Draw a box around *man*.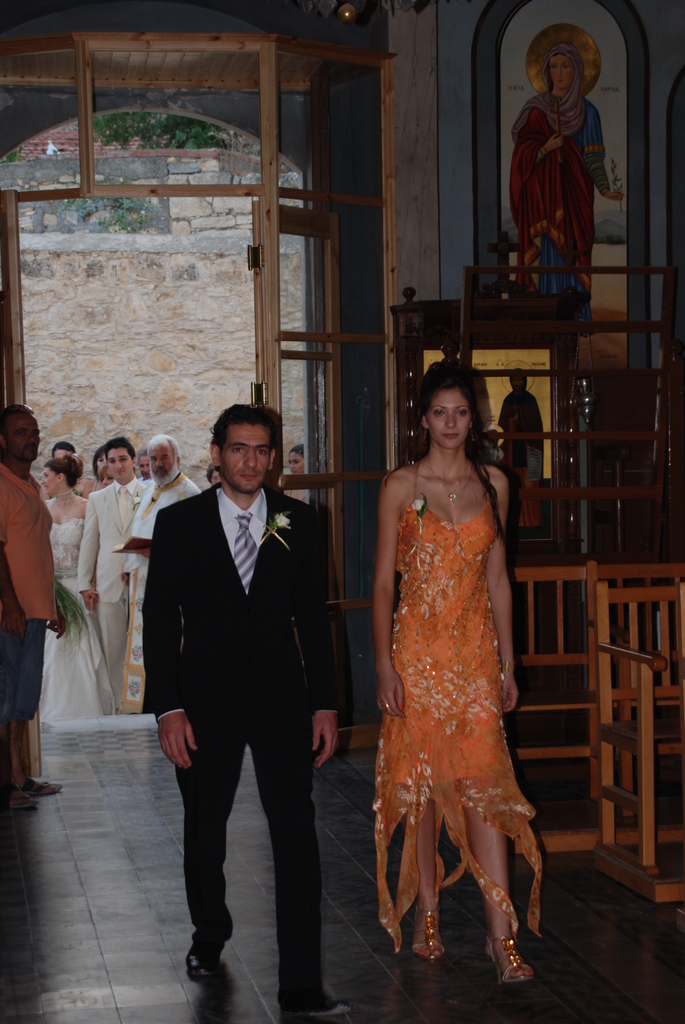
l=118, t=432, r=221, b=709.
